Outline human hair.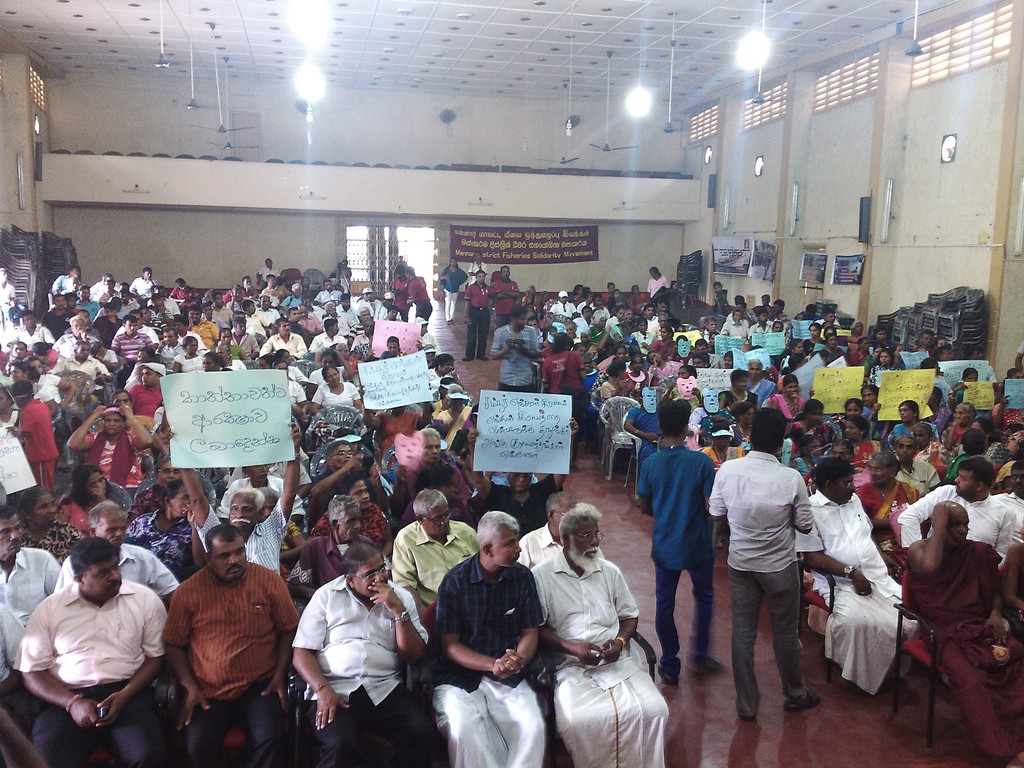
Outline: l=957, t=403, r=975, b=420.
